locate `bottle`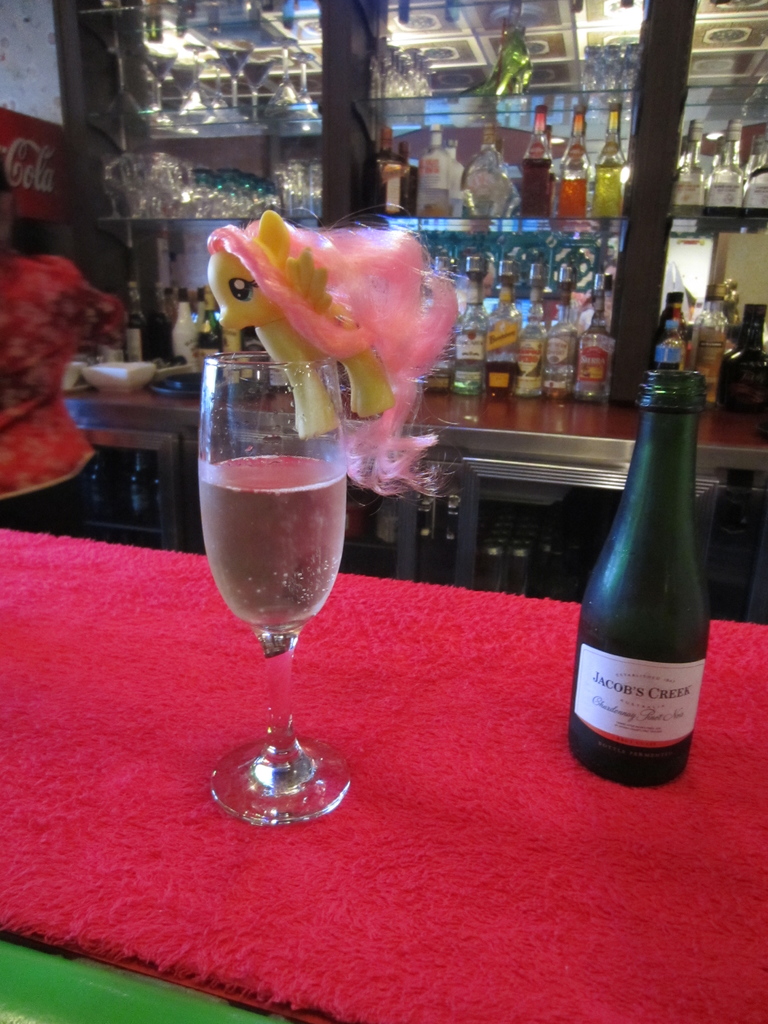
region(567, 360, 714, 781)
